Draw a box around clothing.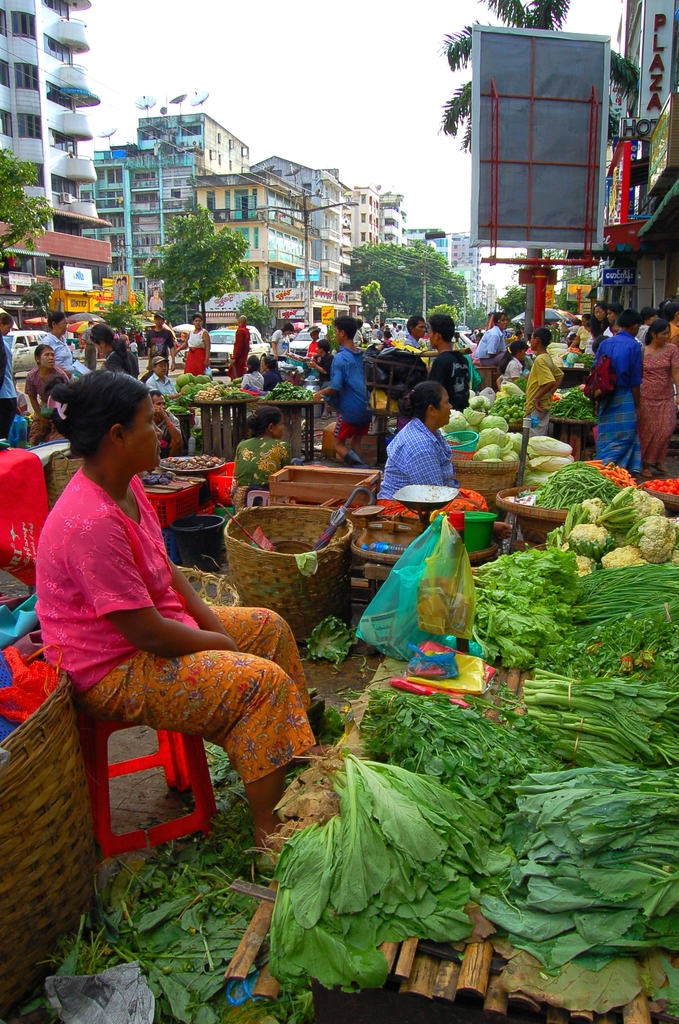
457/342/466/347.
